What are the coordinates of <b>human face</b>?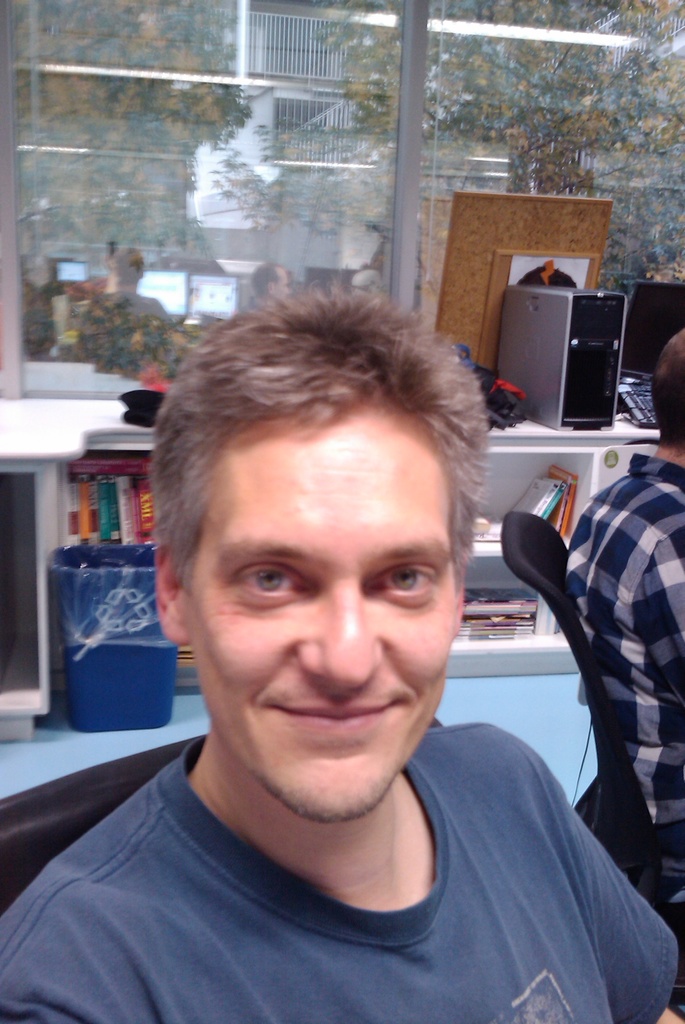
l=183, t=402, r=463, b=822.
